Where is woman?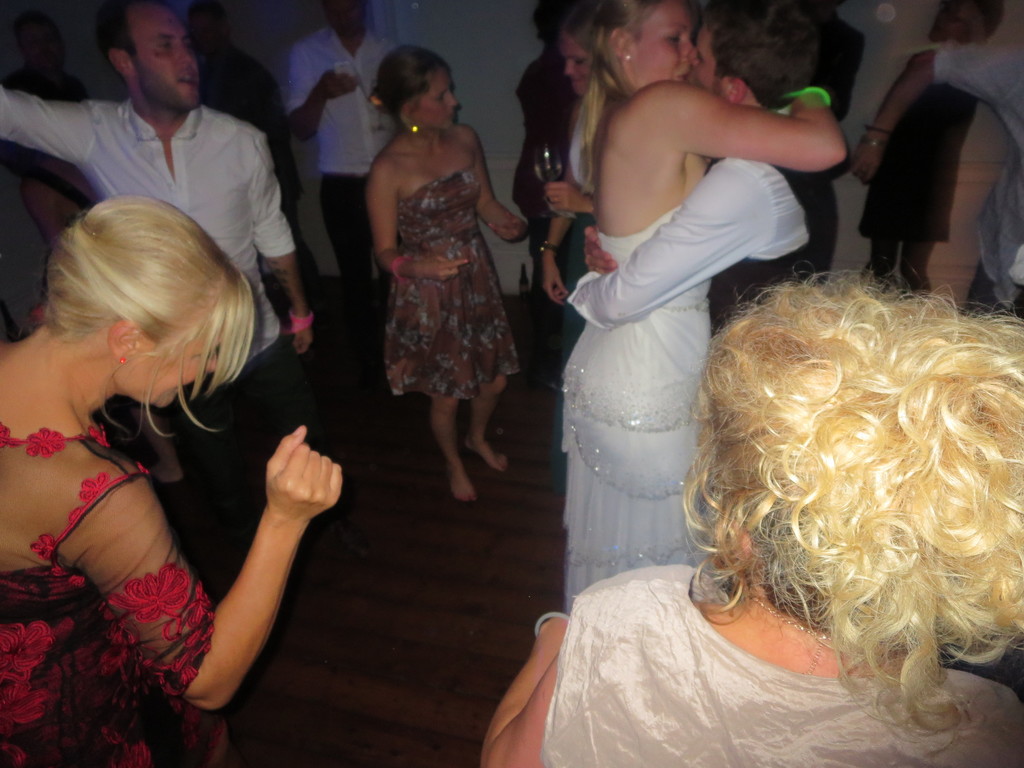
bbox=(532, 0, 611, 367).
